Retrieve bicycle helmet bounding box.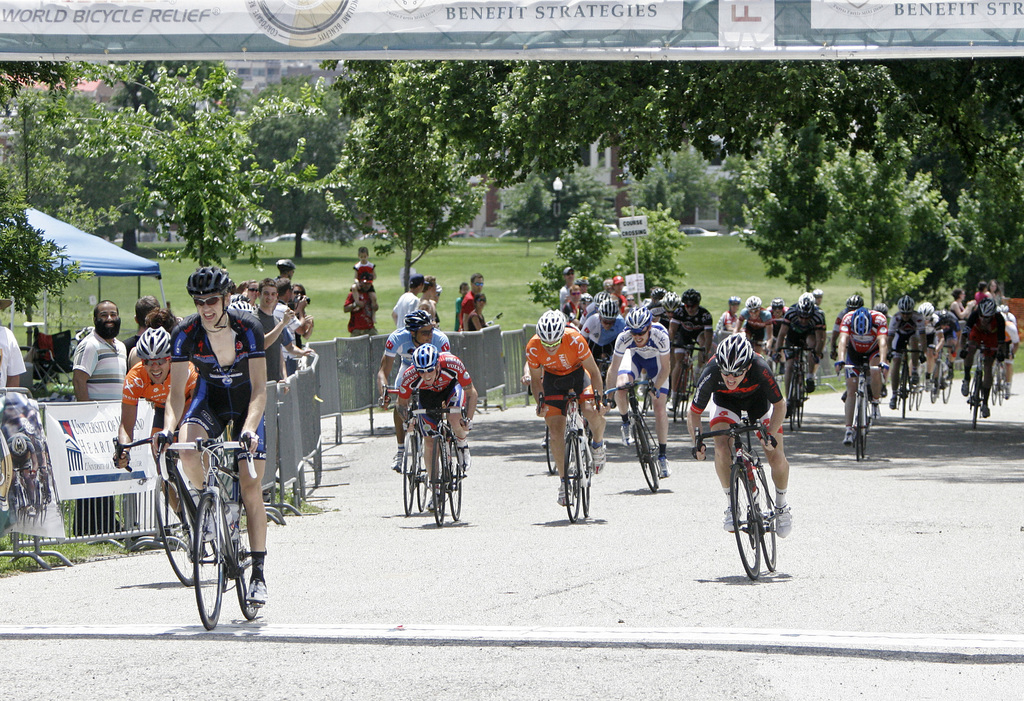
Bounding box: bbox(716, 334, 751, 382).
